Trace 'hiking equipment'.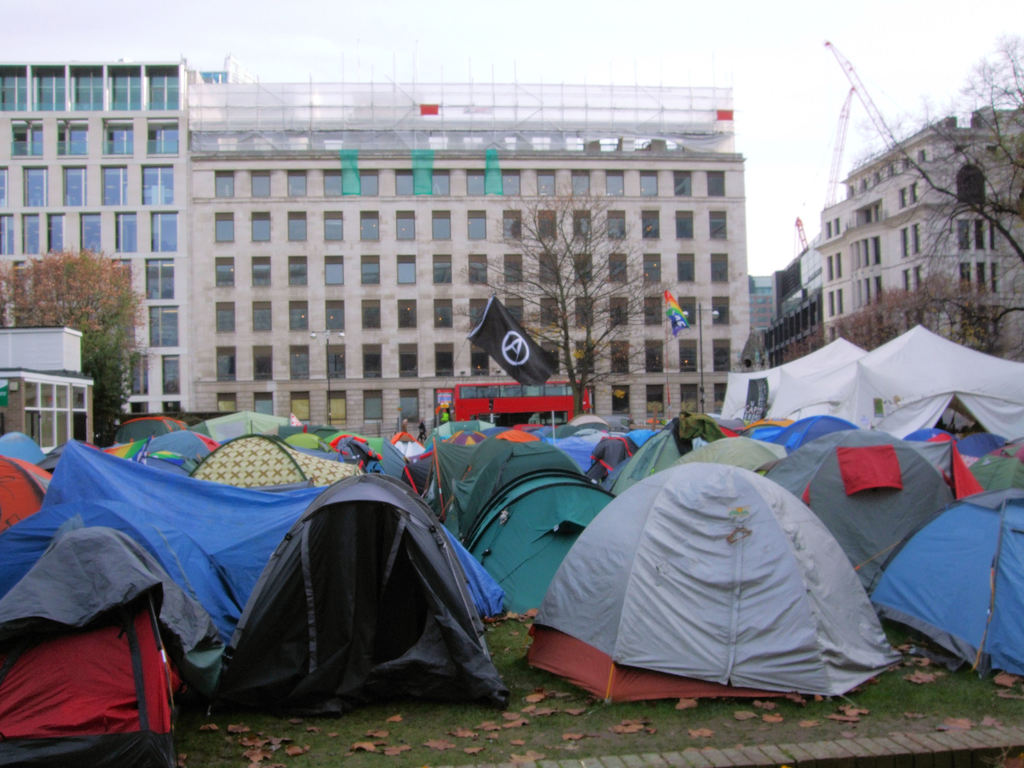
Traced to 0/527/188/767.
